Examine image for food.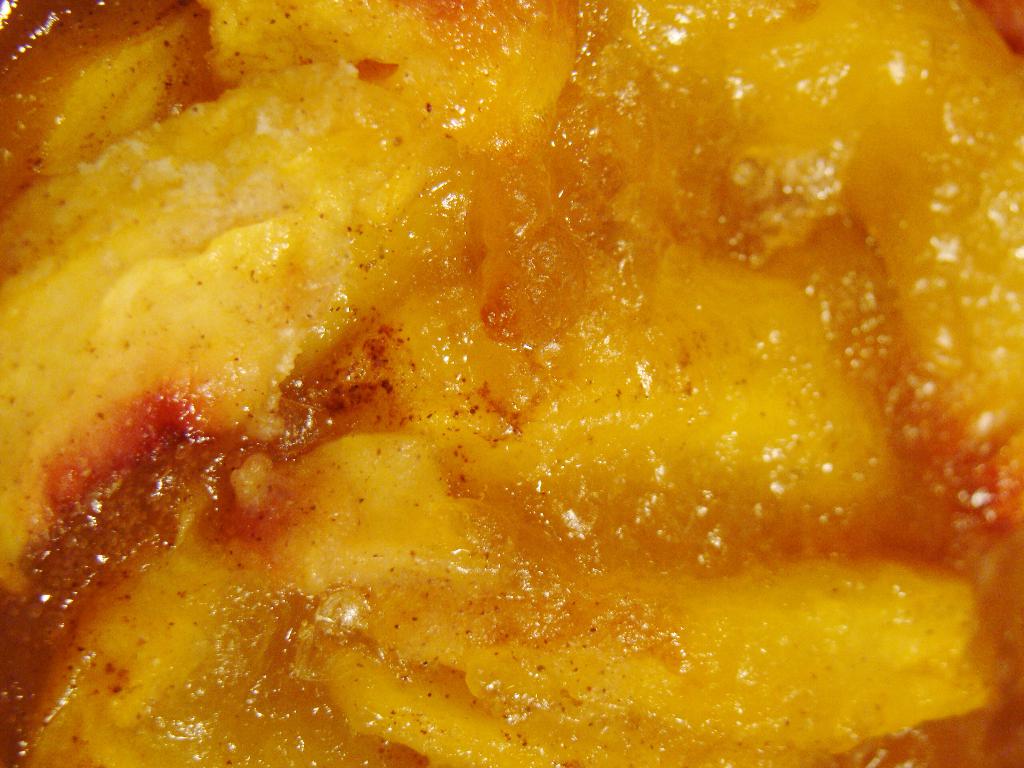
Examination result: BBox(4, 0, 1023, 767).
